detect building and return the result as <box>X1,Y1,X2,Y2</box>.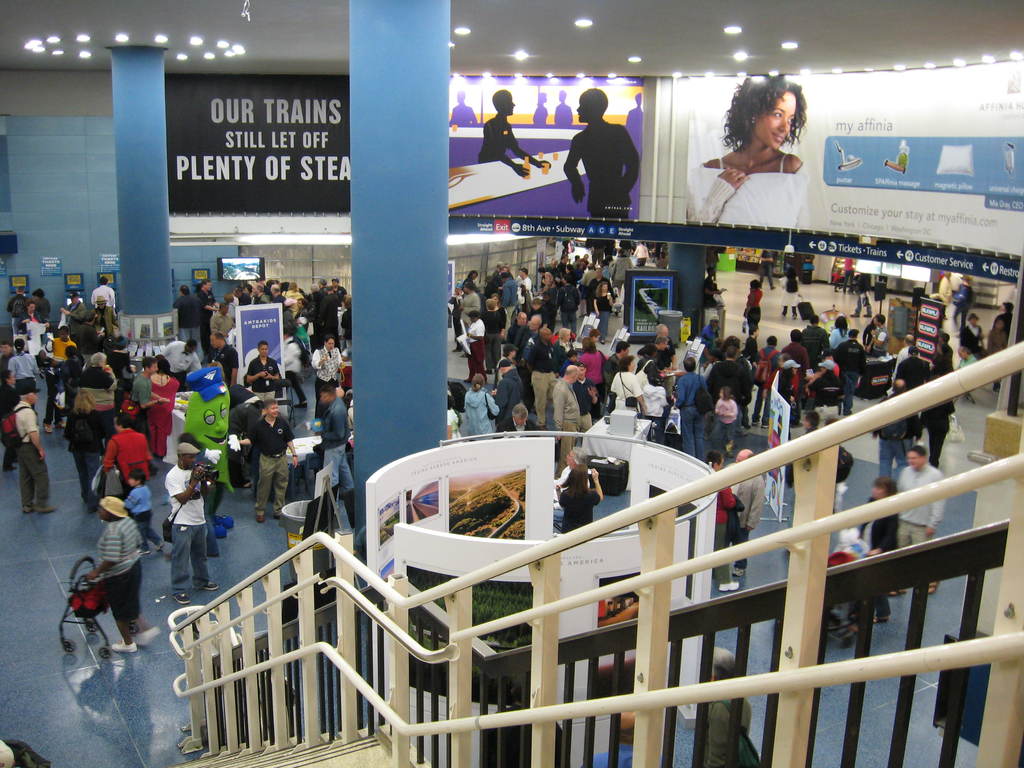
<box>0,0,1023,767</box>.
